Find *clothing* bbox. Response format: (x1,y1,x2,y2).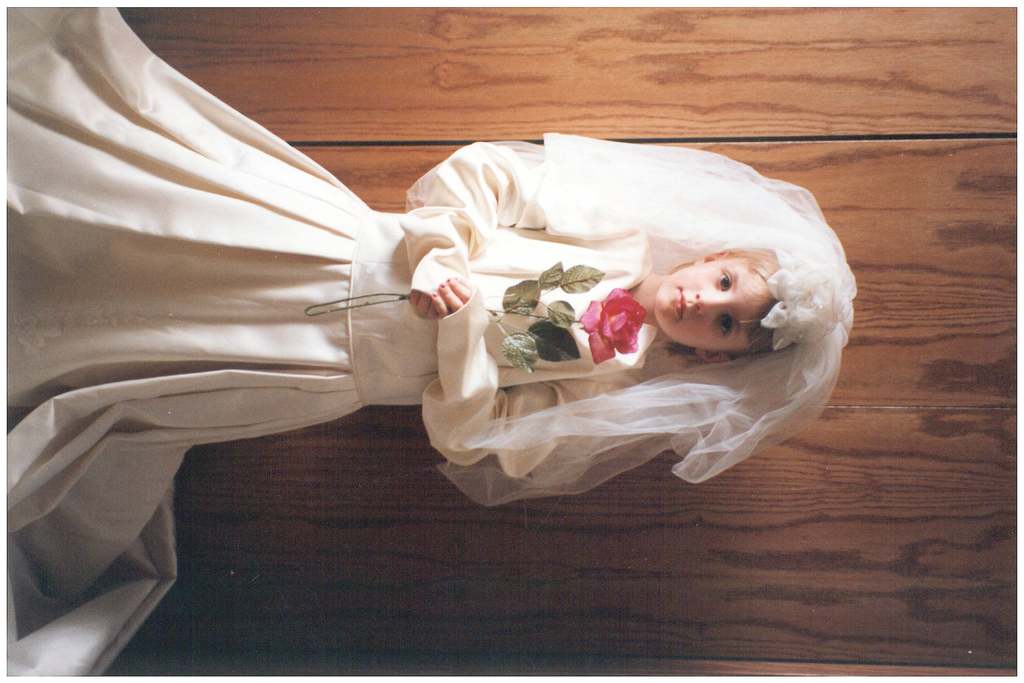
(4,8,856,677).
